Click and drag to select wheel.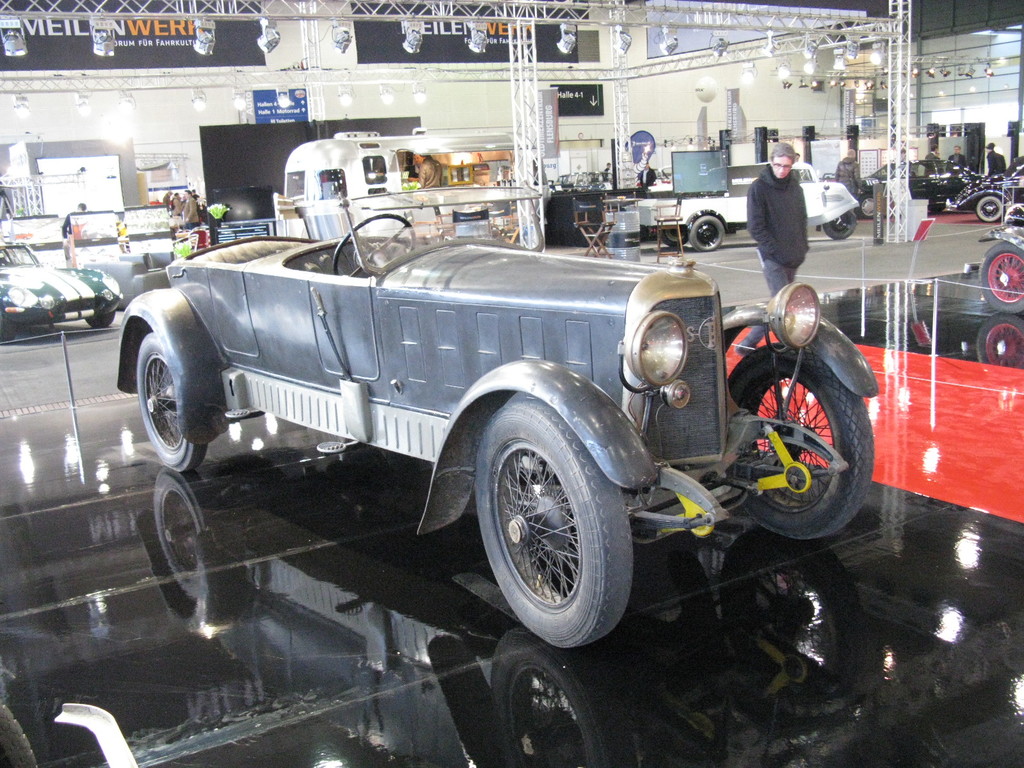
Selection: (x1=86, y1=311, x2=114, y2=330).
